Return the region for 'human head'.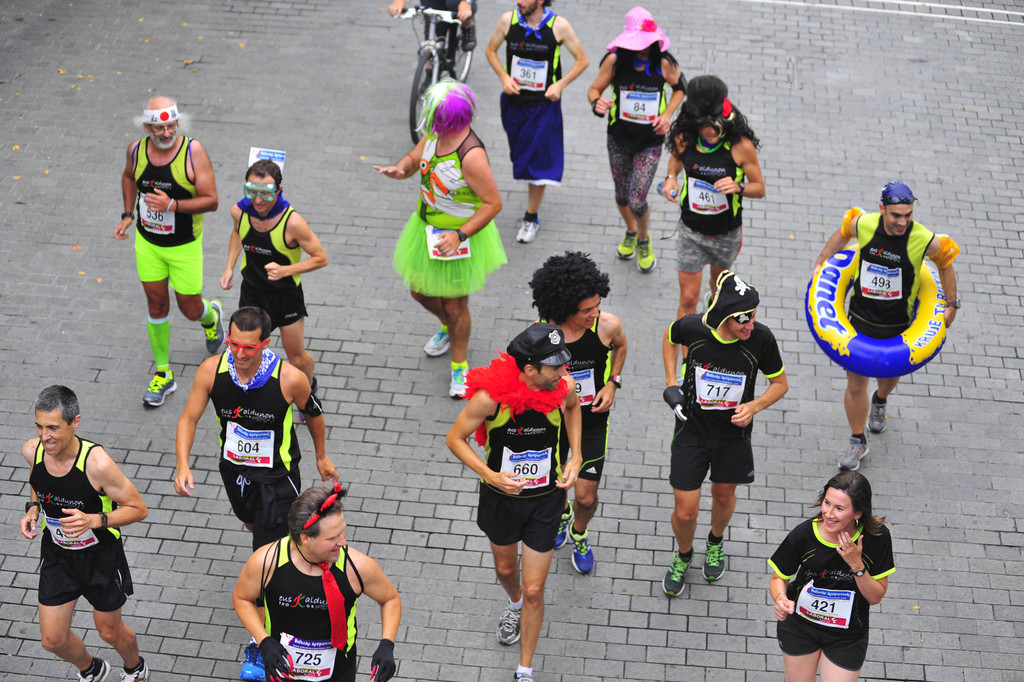
682,69,735,147.
